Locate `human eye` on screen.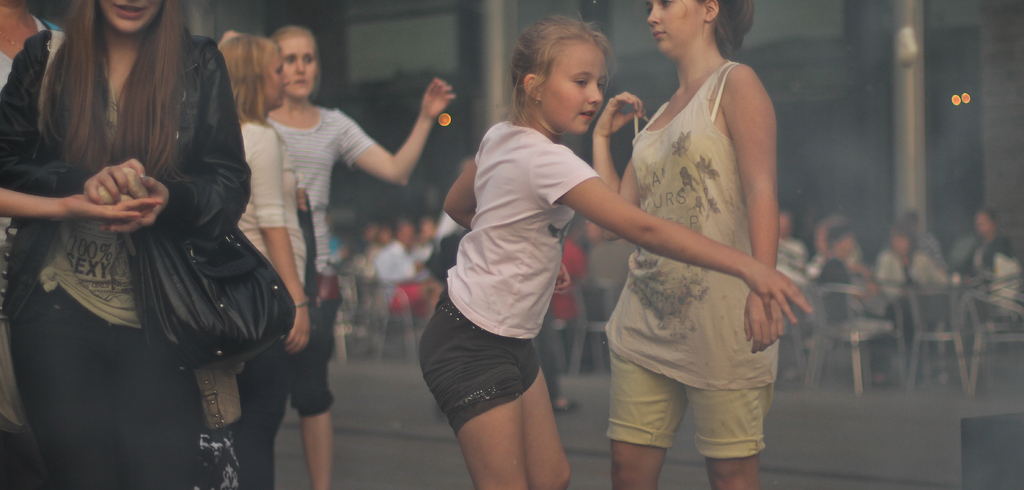
On screen at bbox=(273, 68, 280, 76).
